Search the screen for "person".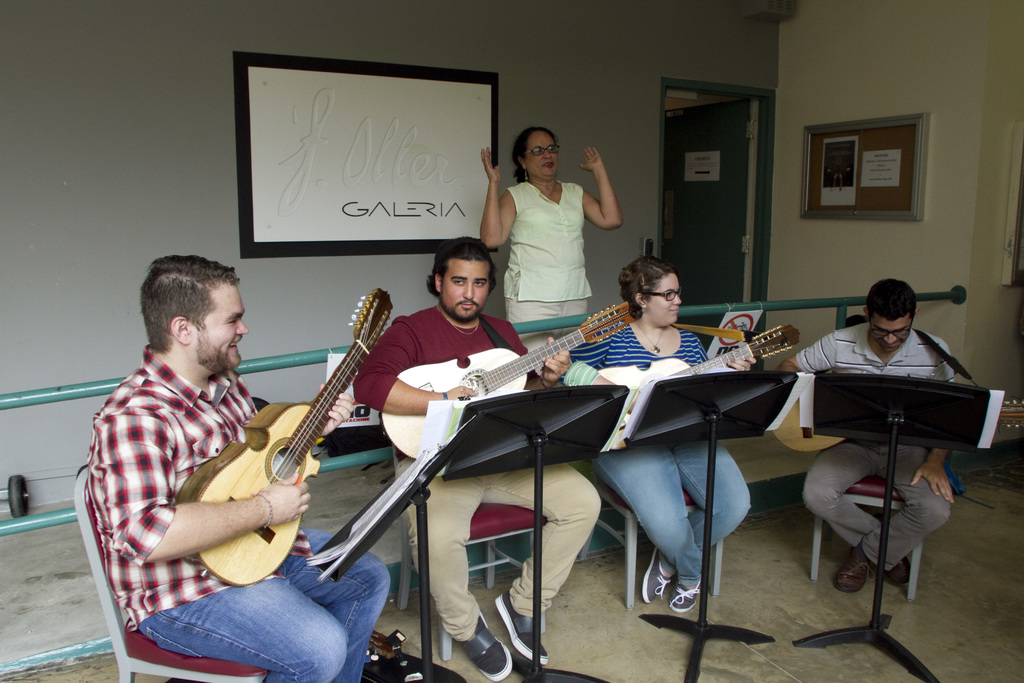
Found at detection(354, 237, 600, 682).
